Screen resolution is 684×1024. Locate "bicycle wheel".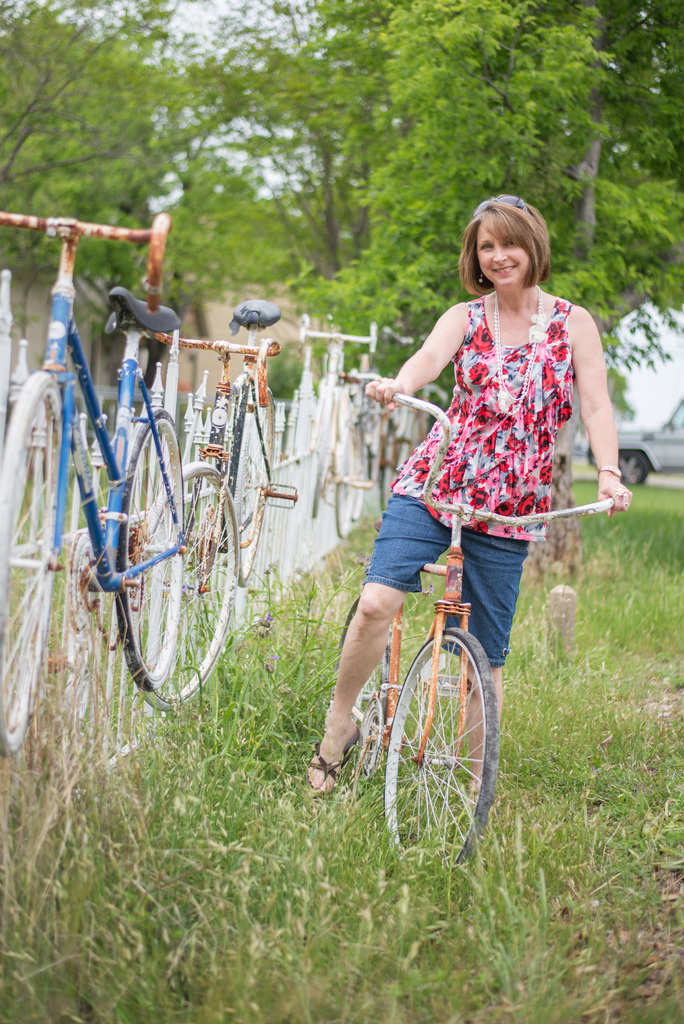
129,458,244,712.
